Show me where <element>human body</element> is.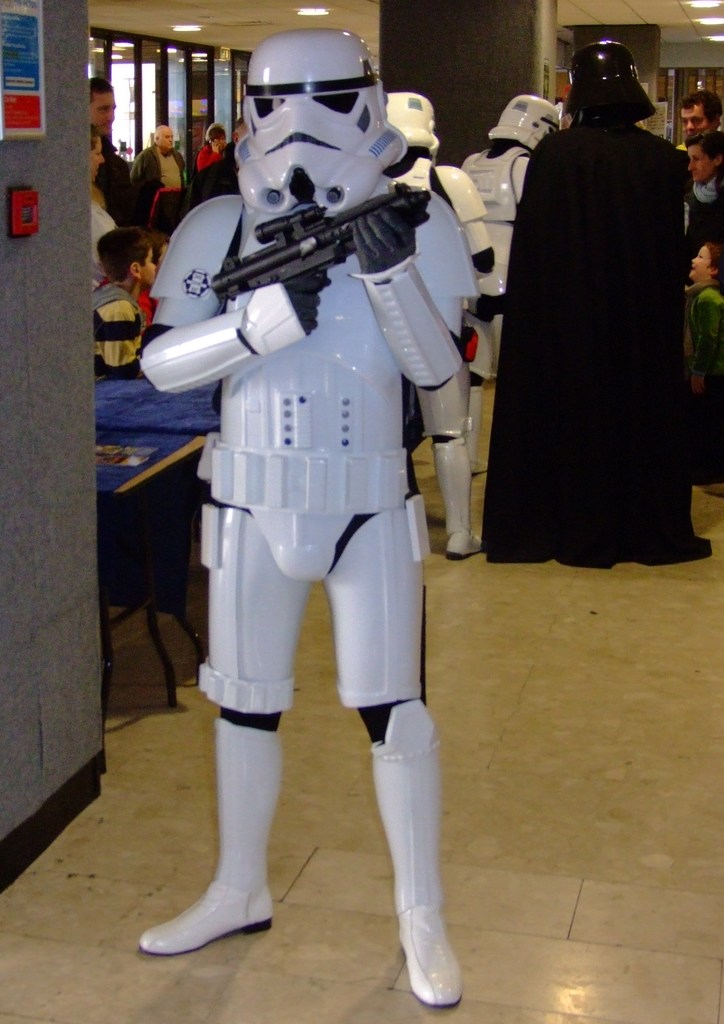
<element>human body</element> is at (70,234,146,374).
